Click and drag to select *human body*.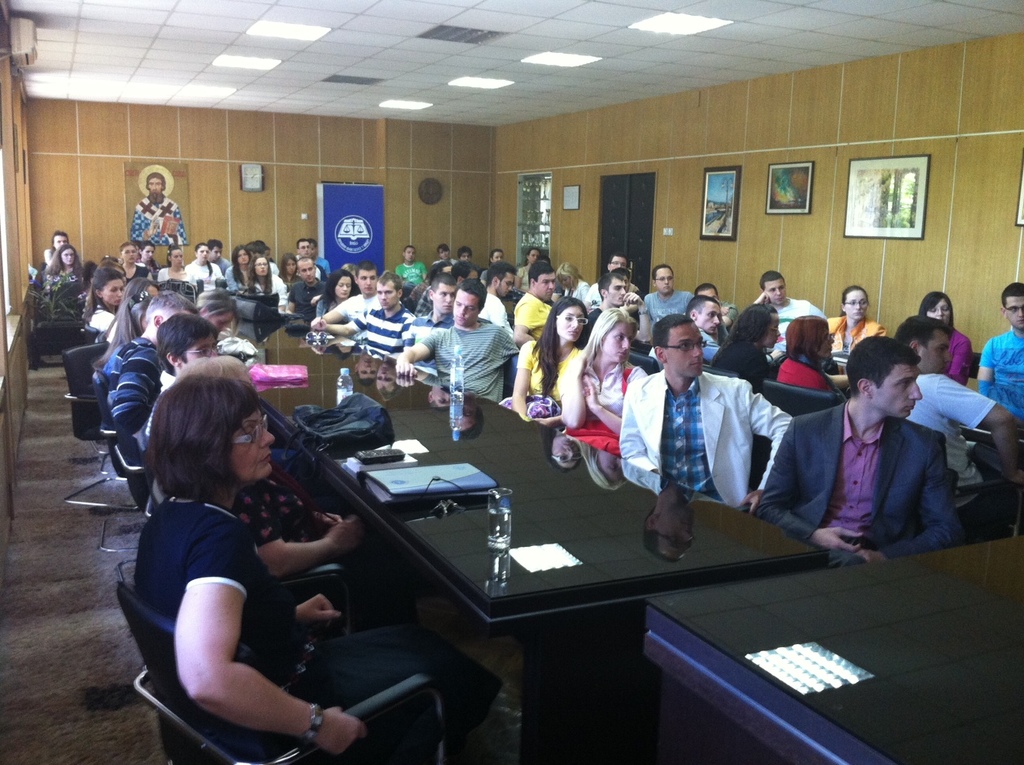
Selection: 129 174 194 249.
